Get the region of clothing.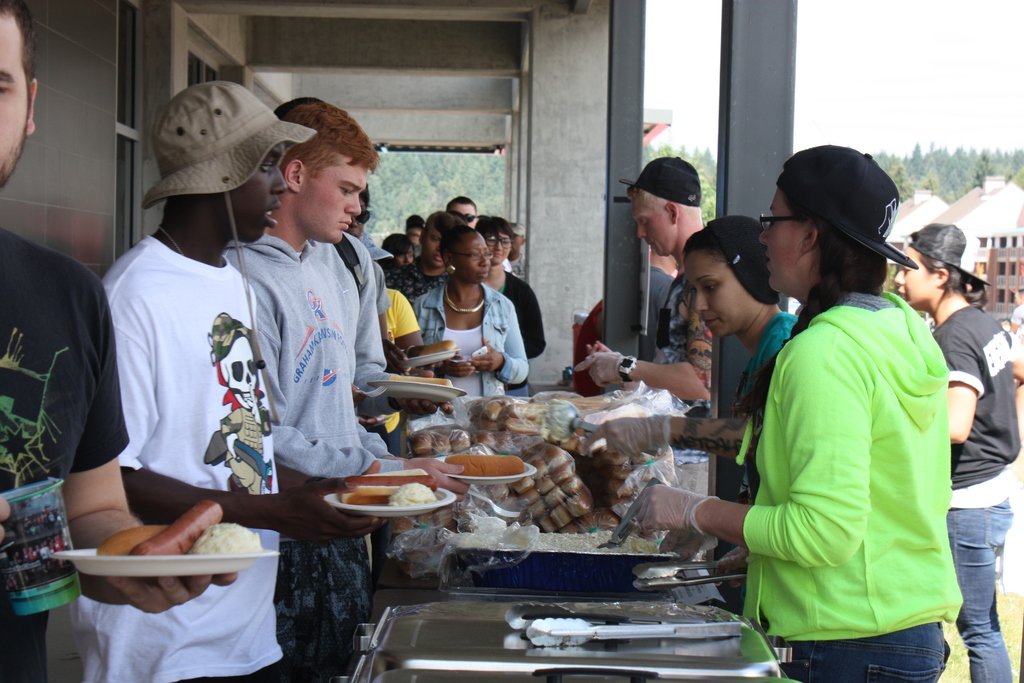
bbox(410, 280, 529, 411).
